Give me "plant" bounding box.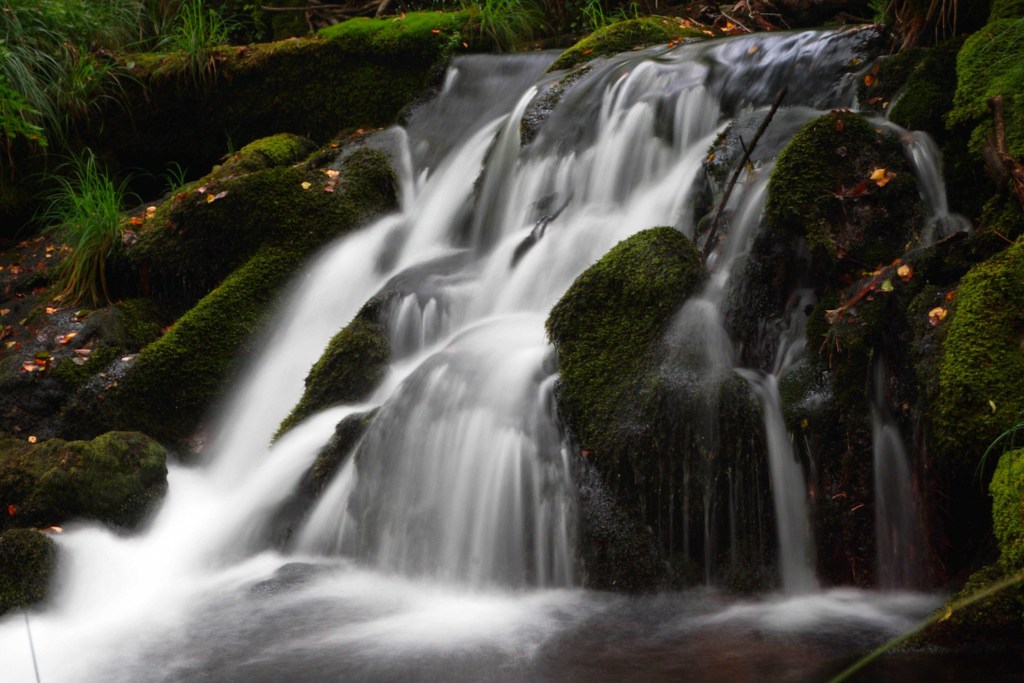
box(0, 527, 60, 626).
